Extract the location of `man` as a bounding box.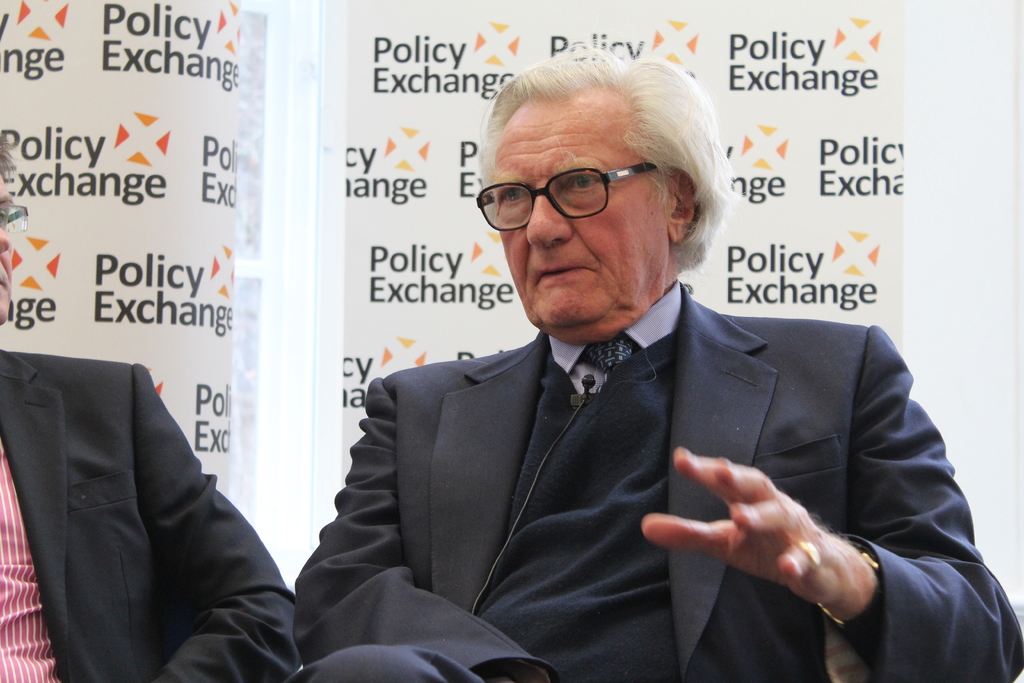
detection(290, 42, 1023, 682).
